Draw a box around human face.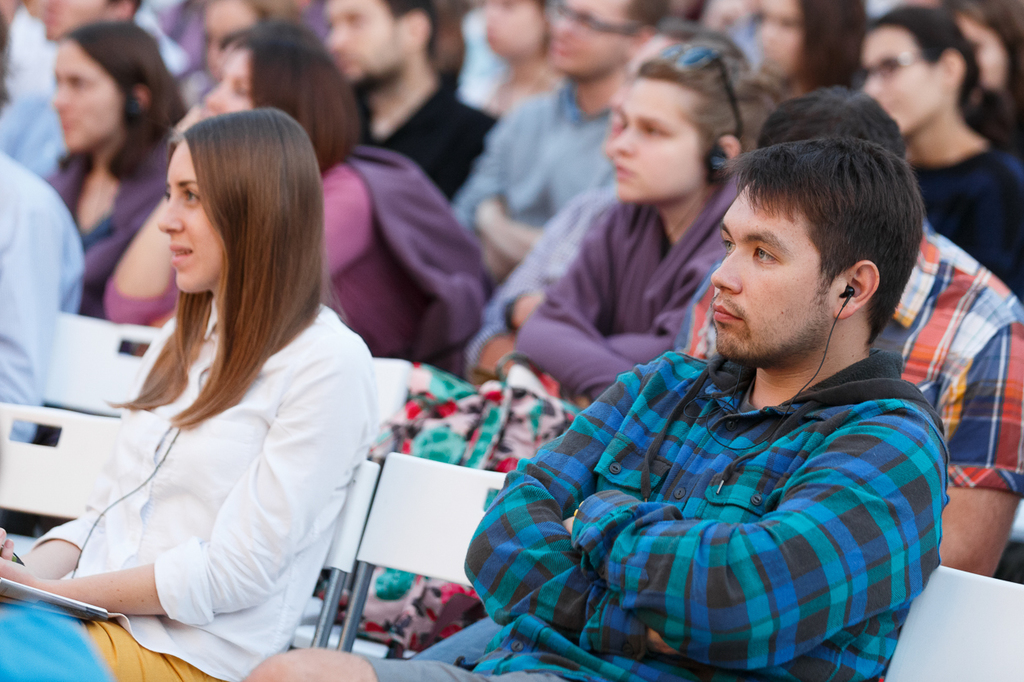
Rect(762, 0, 800, 71).
